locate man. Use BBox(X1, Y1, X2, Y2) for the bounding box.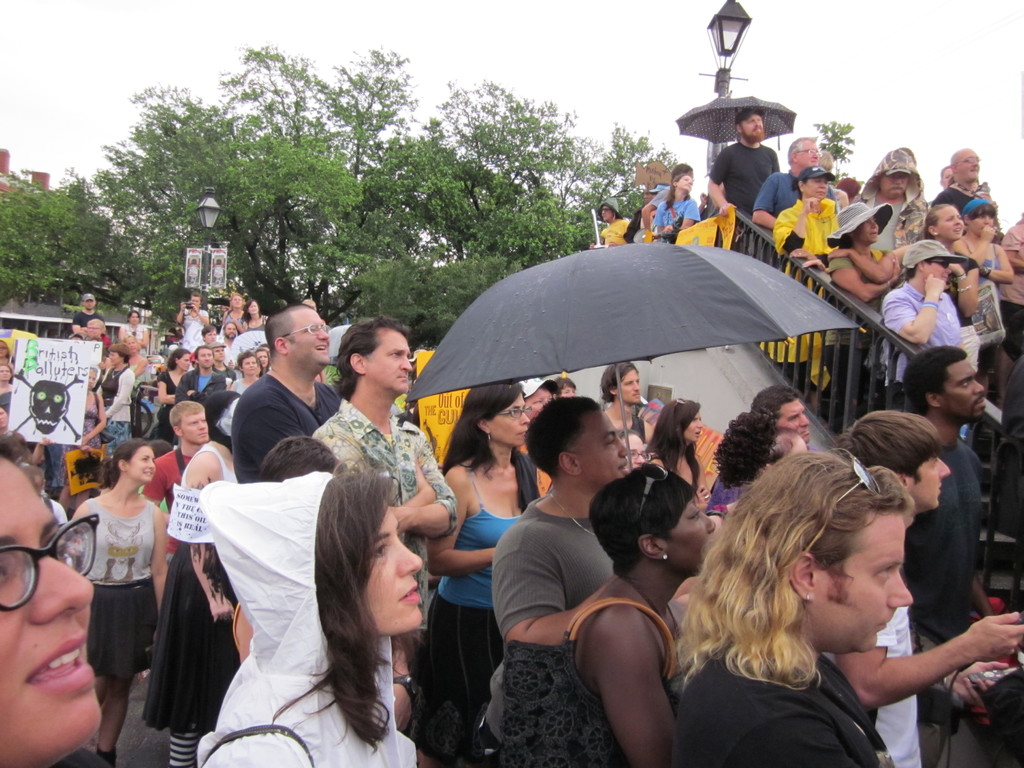
BBox(234, 294, 348, 479).
